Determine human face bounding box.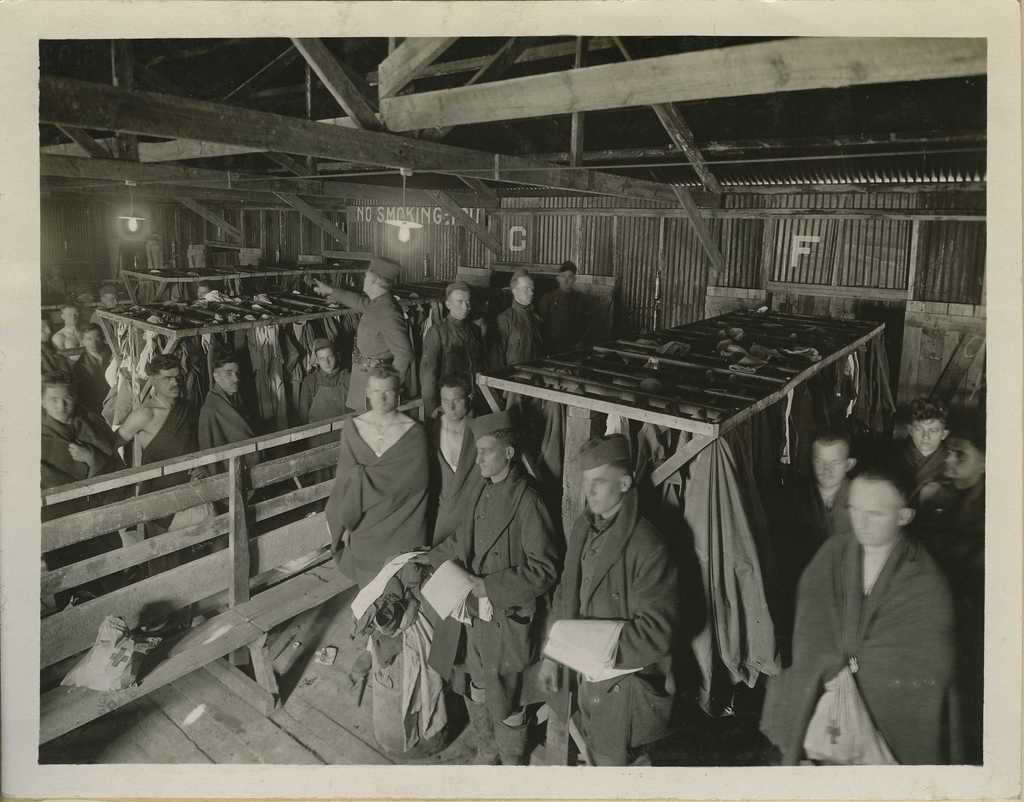
Determined: BBox(214, 365, 243, 393).
